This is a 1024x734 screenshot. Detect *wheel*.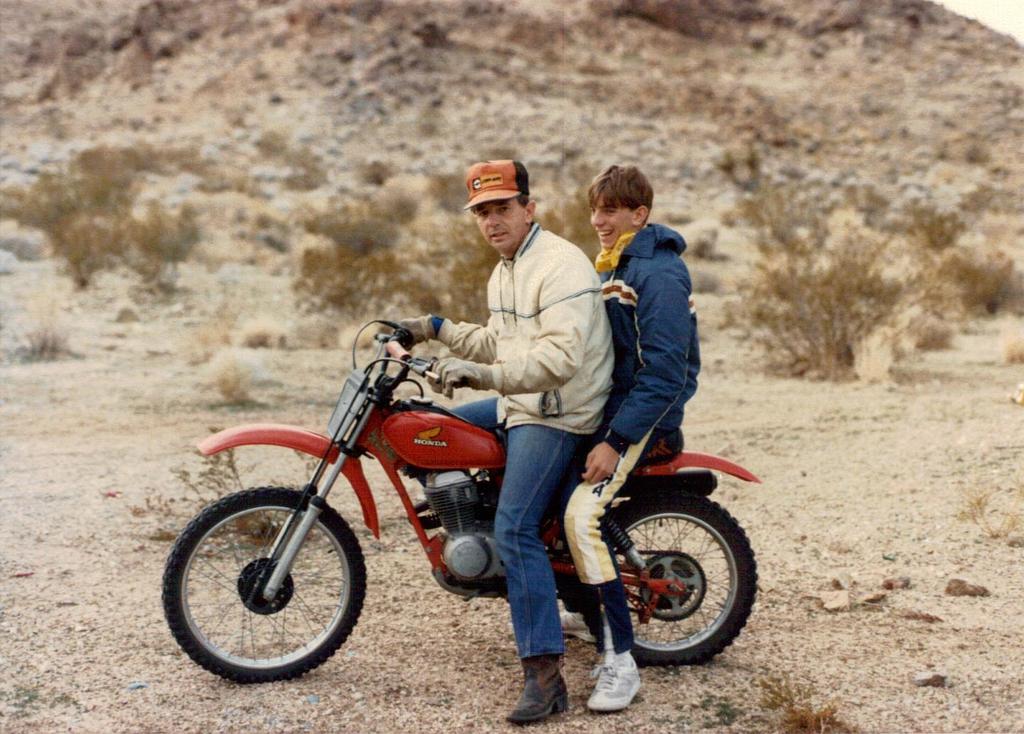
[168,484,373,688].
